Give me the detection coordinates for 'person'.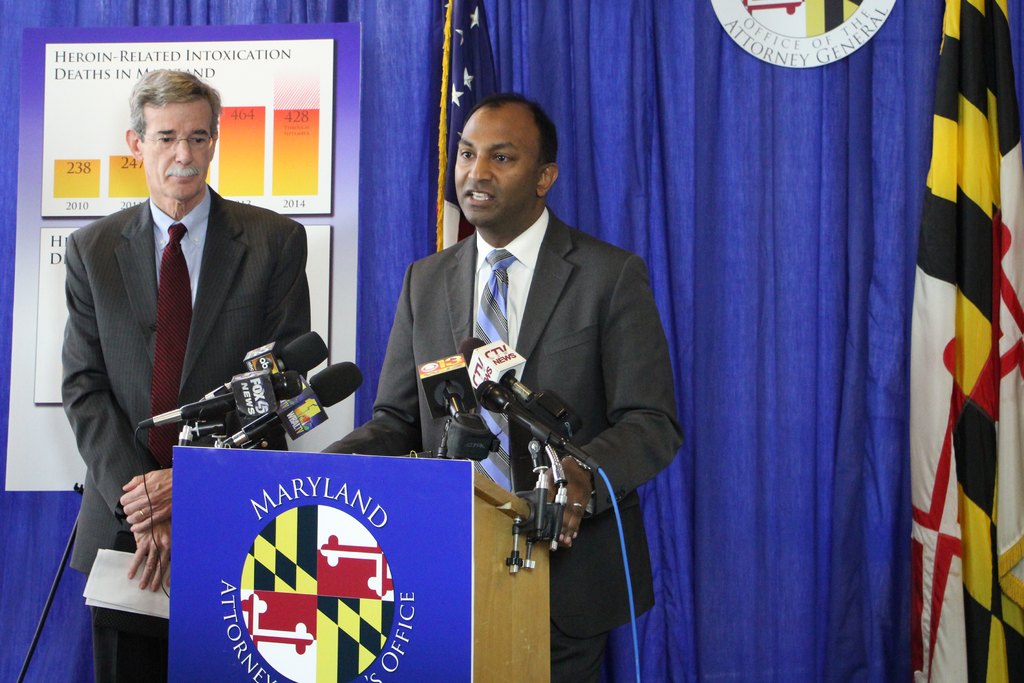
[323,95,652,651].
